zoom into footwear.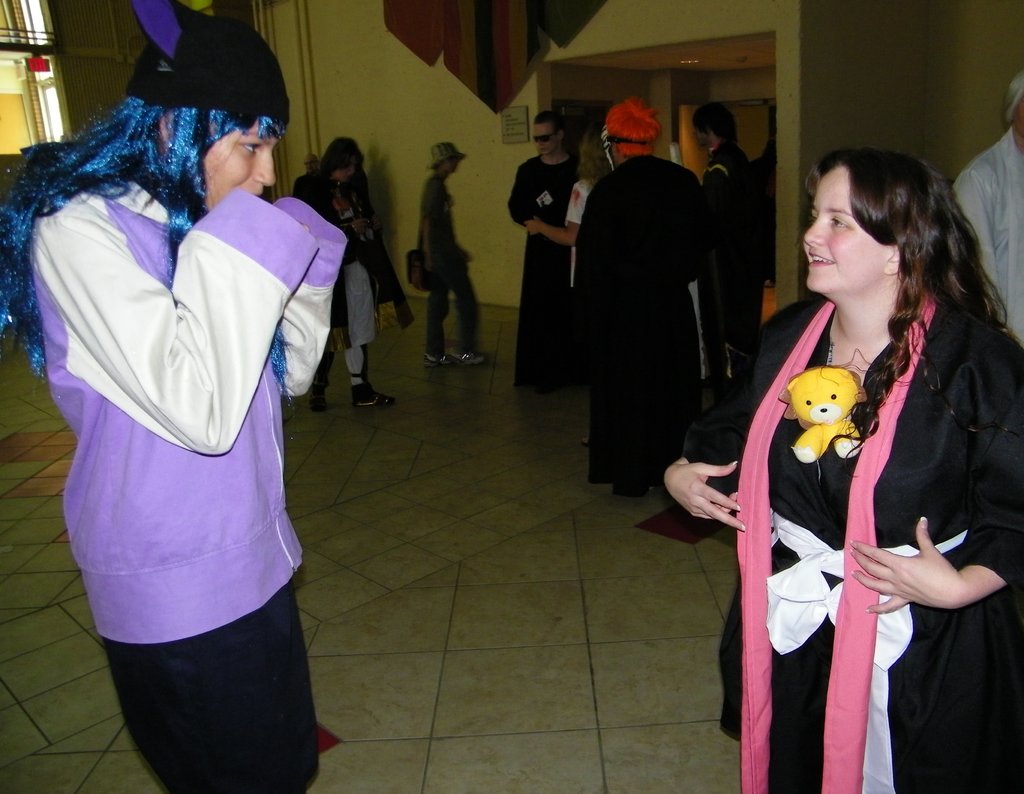
Zoom target: left=355, top=386, right=393, bottom=412.
